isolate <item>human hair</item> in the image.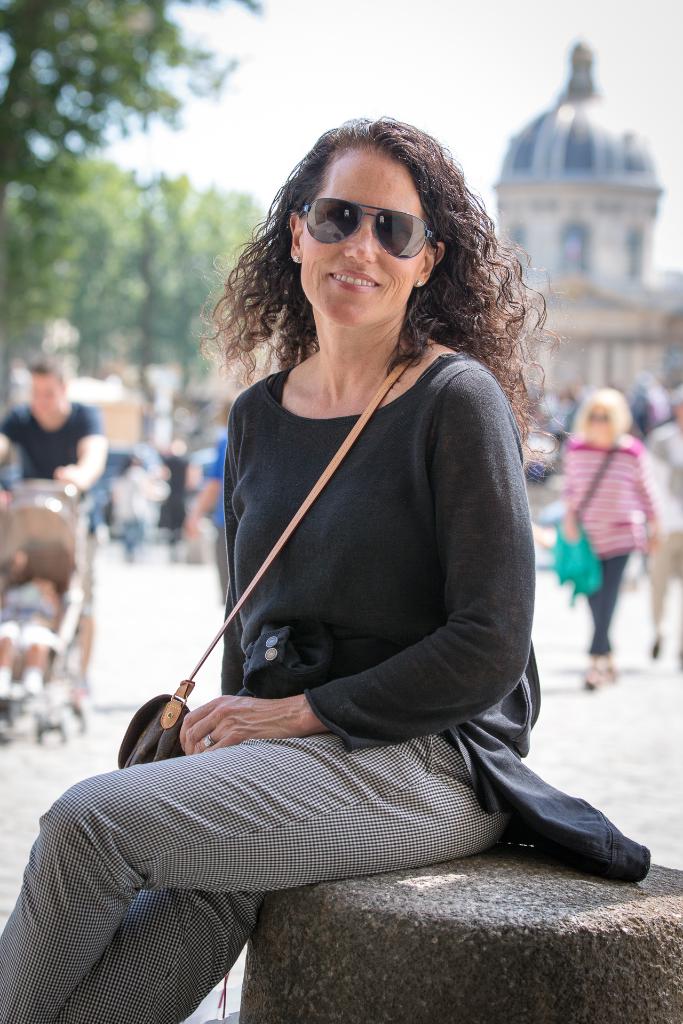
Isolated region: region(199, 113, 544, 440).
